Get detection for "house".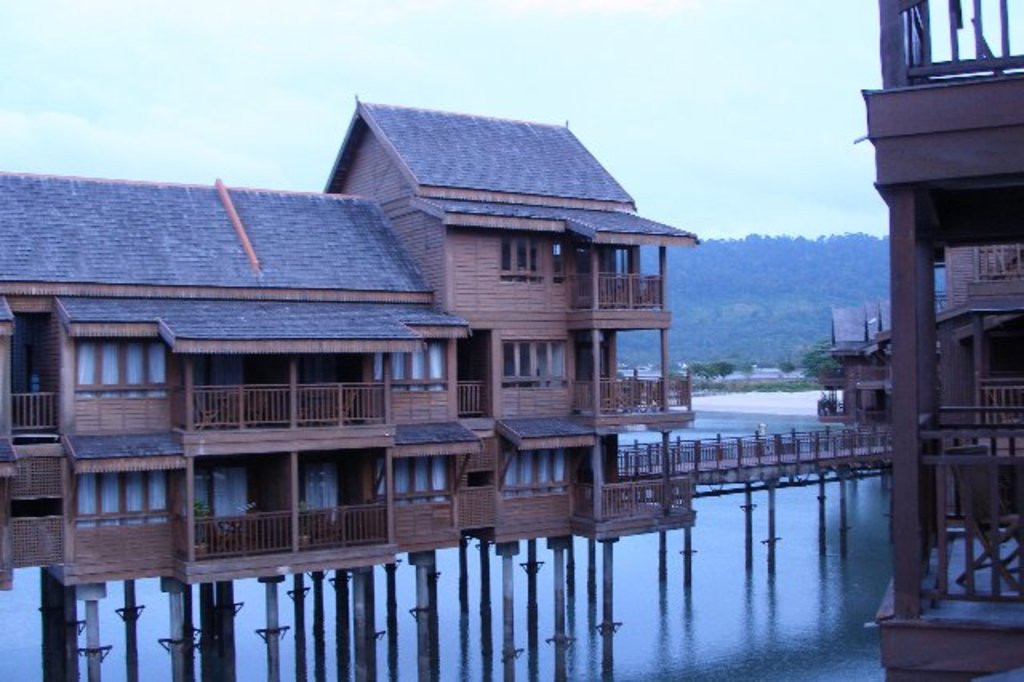
Detection: <region>35, 107, 747, 653</region>.
